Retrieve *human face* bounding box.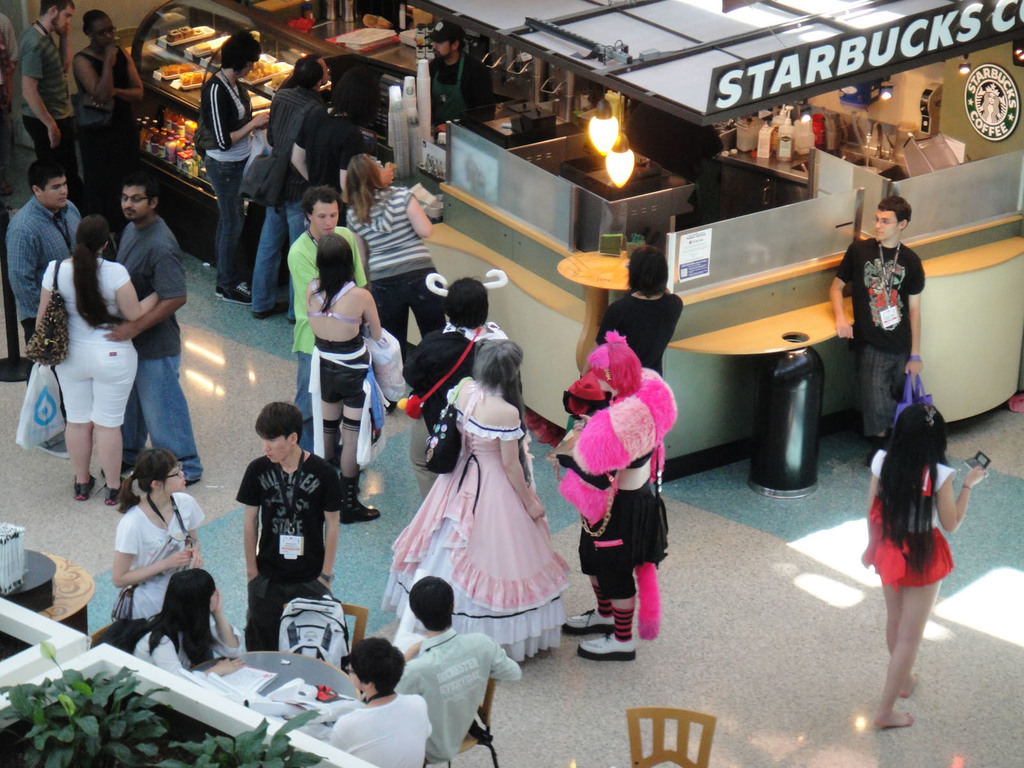
Bounding box: box(211, 590, 219, 611).
